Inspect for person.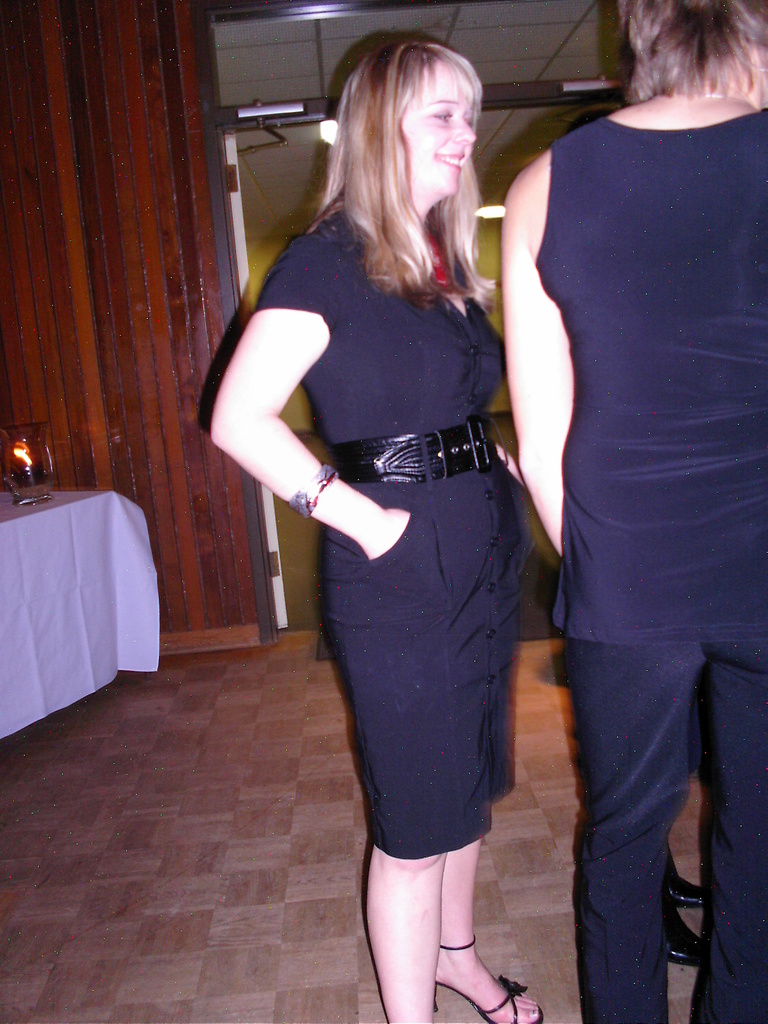
Inspection: box=[210, 38, 525, 1023].
